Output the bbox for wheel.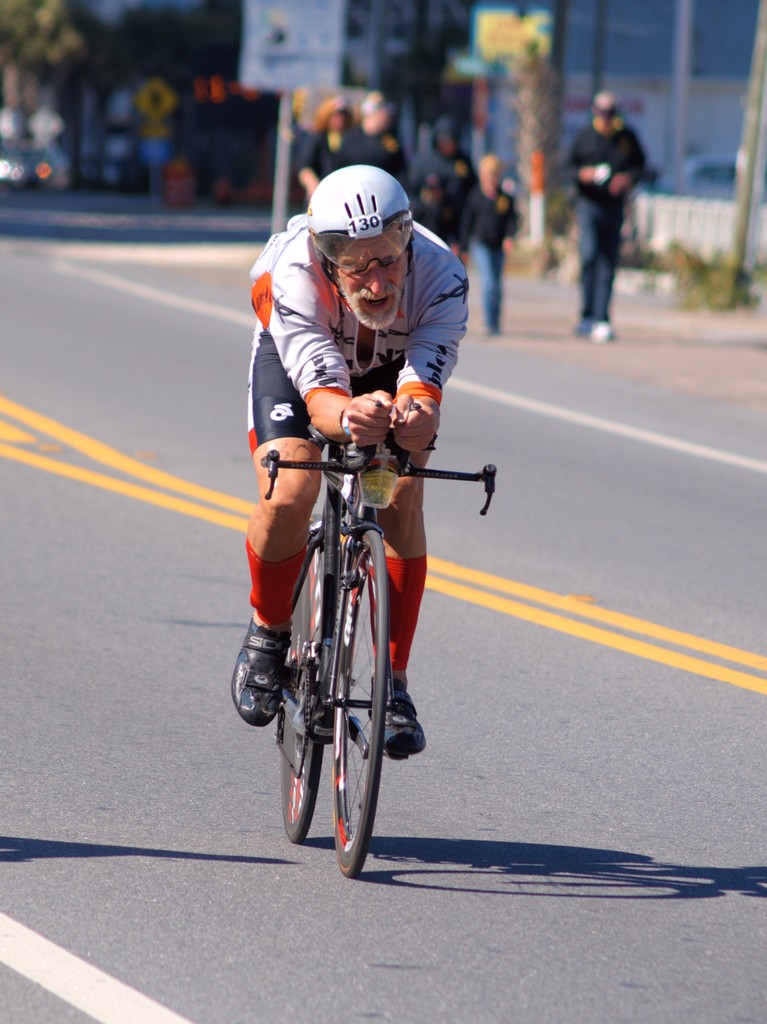
region(324, 524, 390, 883).
